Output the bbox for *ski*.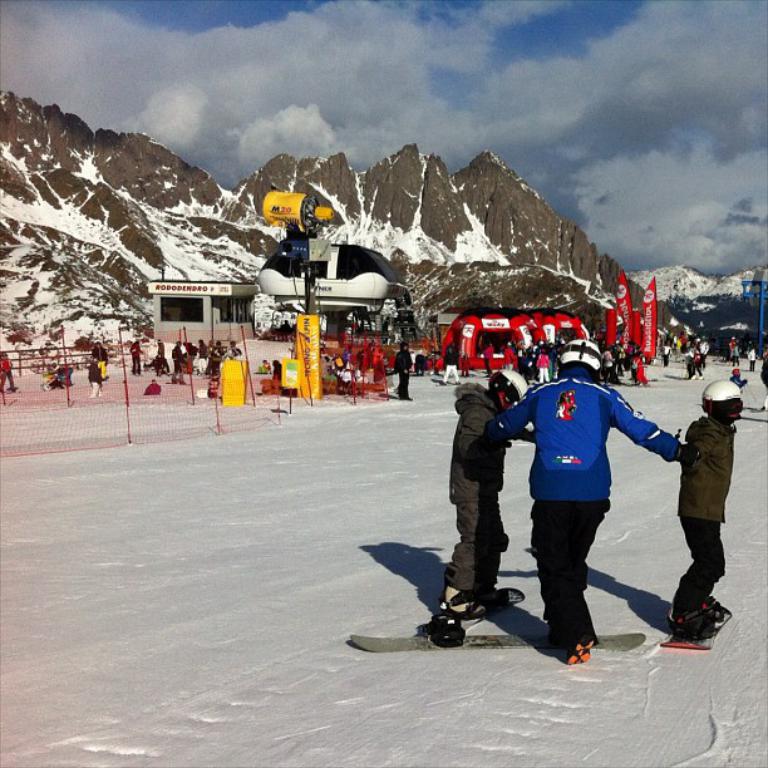
[x1=453, y1=580, x2=531, y2=630].
